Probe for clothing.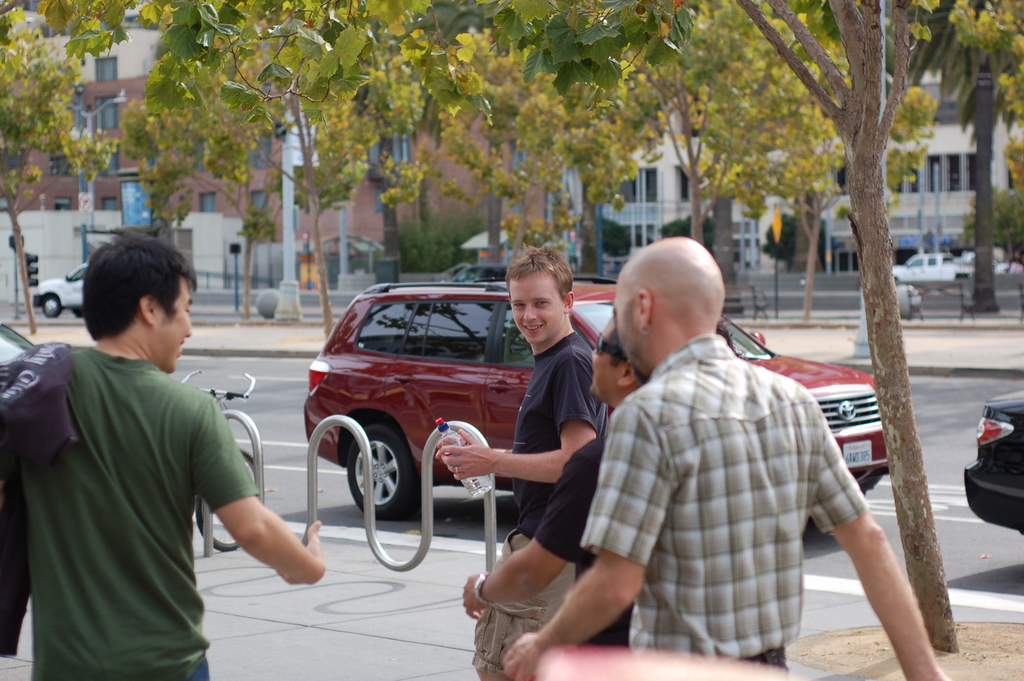
Probe result: region(0, 343, 248, 680).
